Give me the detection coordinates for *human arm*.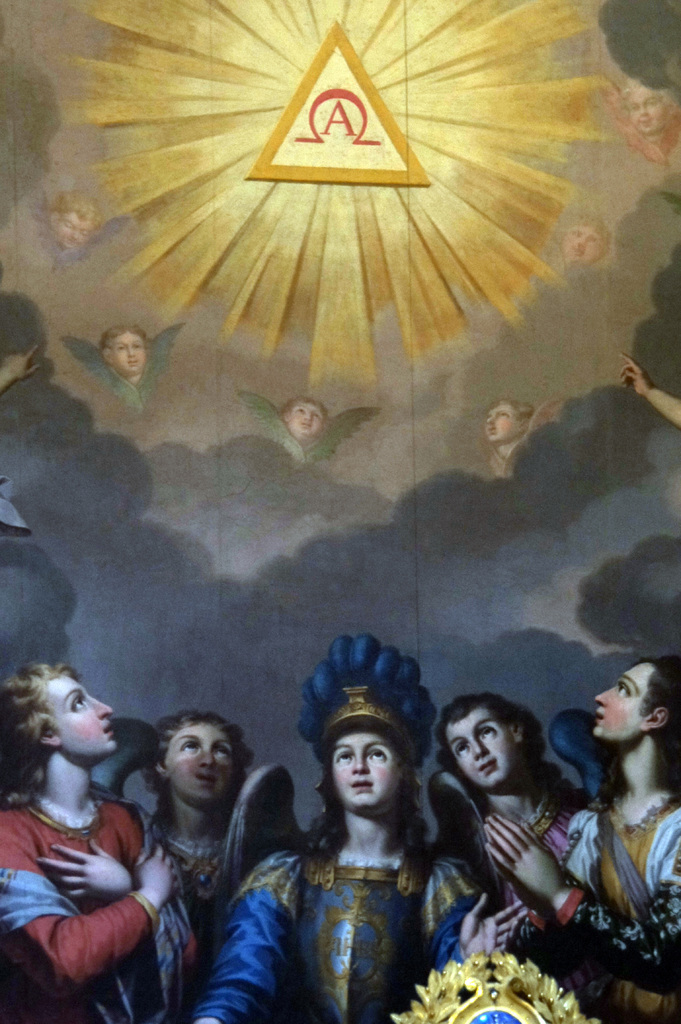
(left=26, top=810, right=177, bottom=994).
